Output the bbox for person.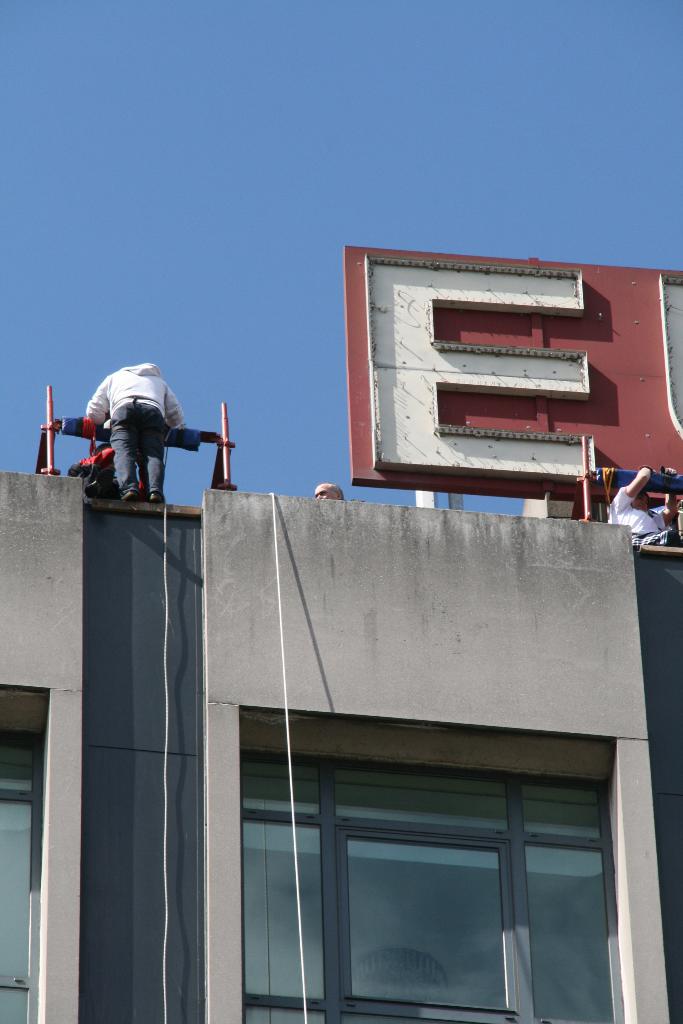
313,481,345,500.
